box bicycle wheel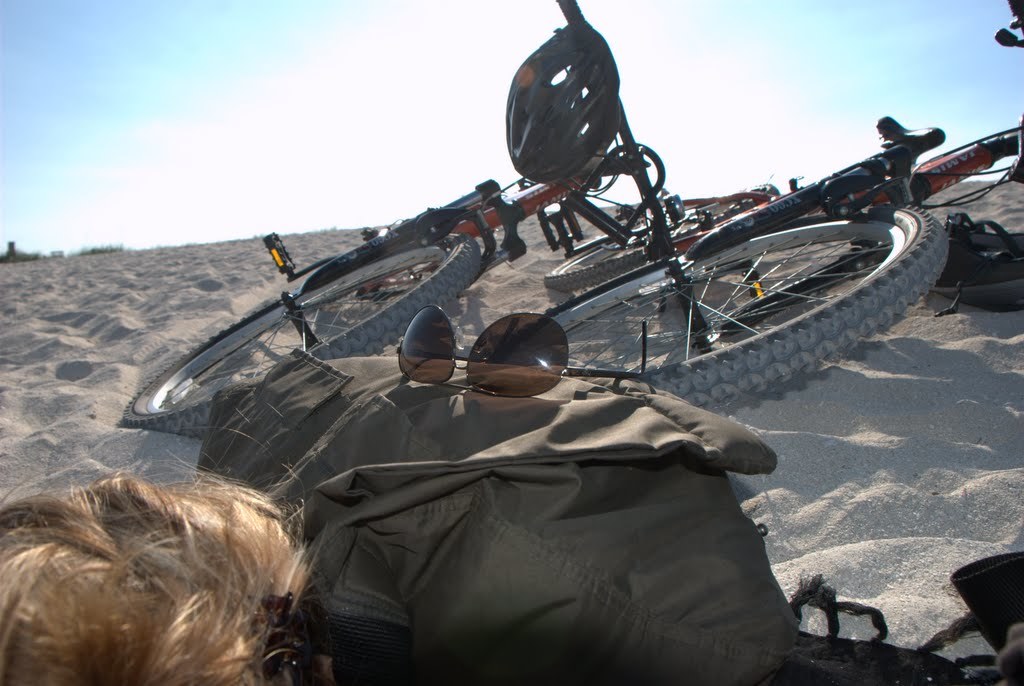
589:167:963:402
